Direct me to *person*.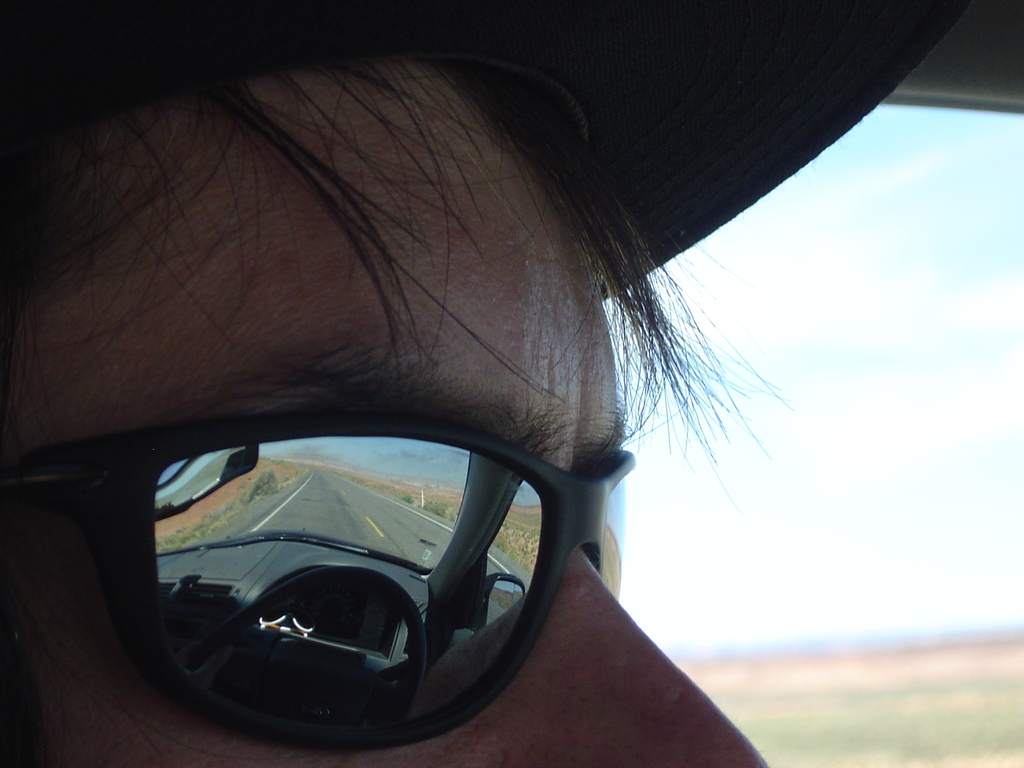
Direction: region(0, 0, 796, 767).
